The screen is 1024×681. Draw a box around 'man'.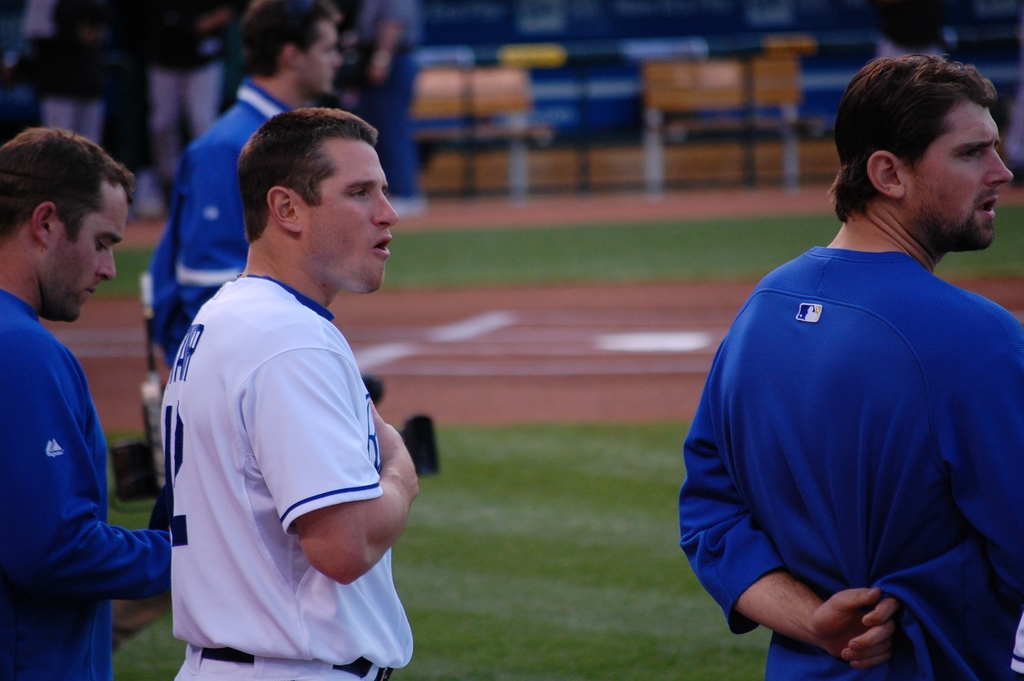
<box>143,0,343,534</box>.
